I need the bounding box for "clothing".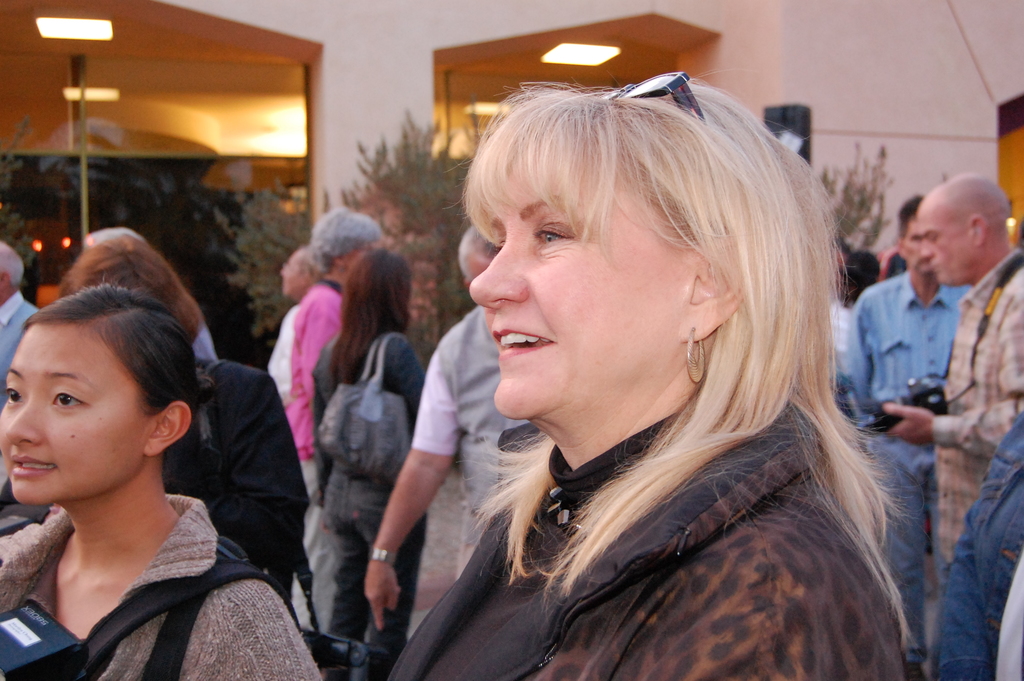
Here it is: (369,322,949,662).
